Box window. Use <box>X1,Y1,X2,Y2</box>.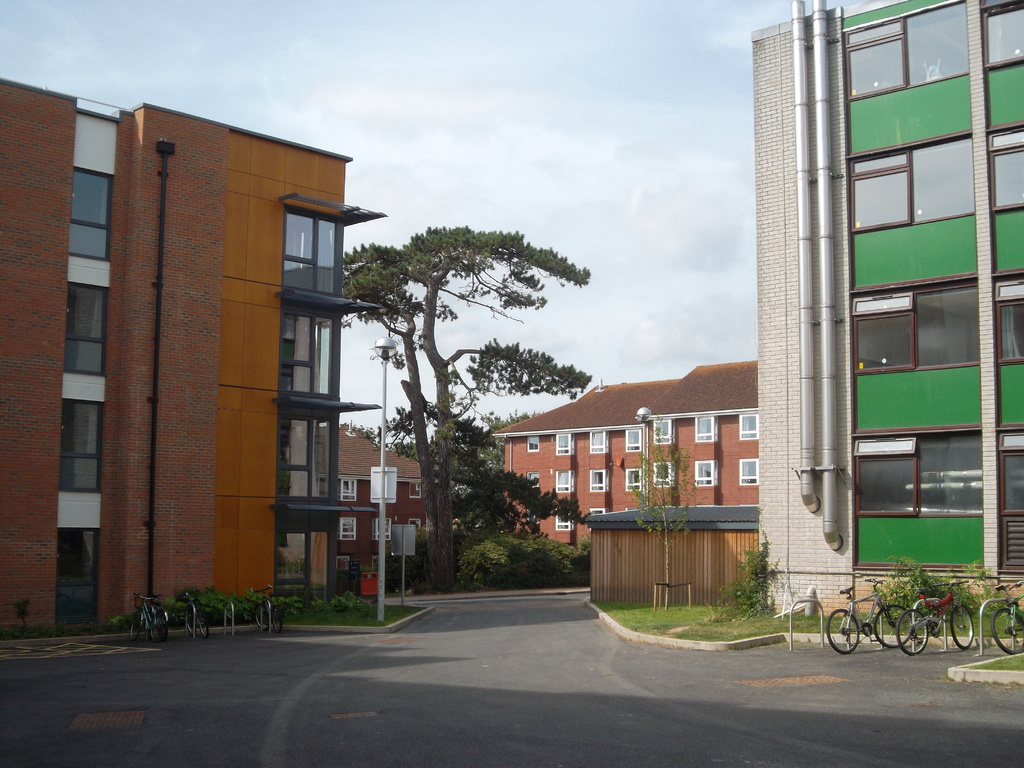
<box>987,125,1023,207</box>.
